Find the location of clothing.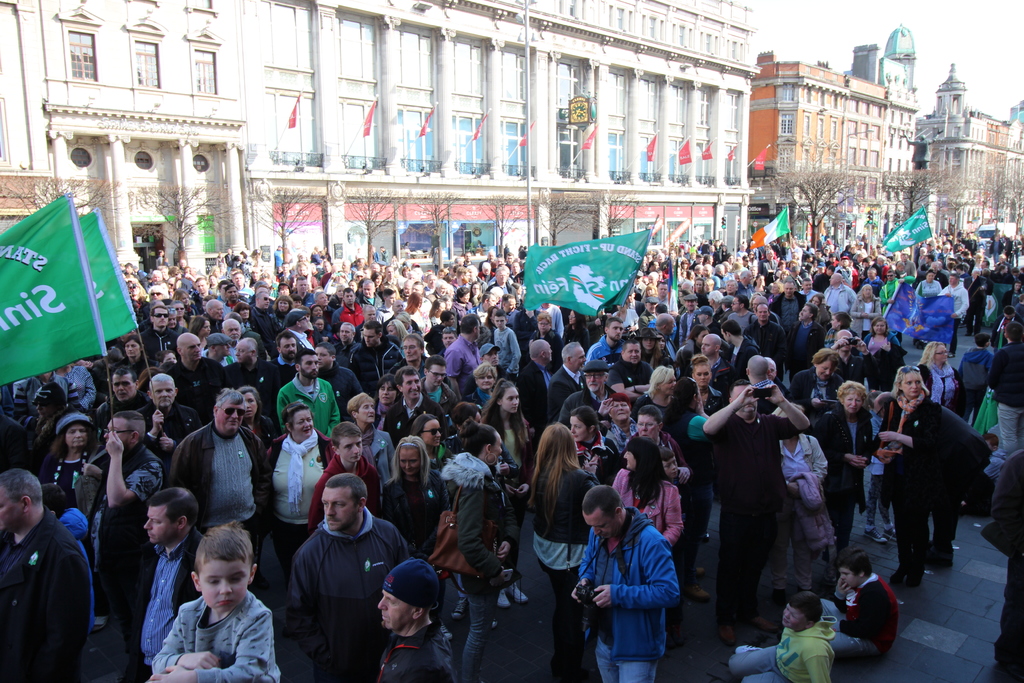
Location: (852,298,882,338).
